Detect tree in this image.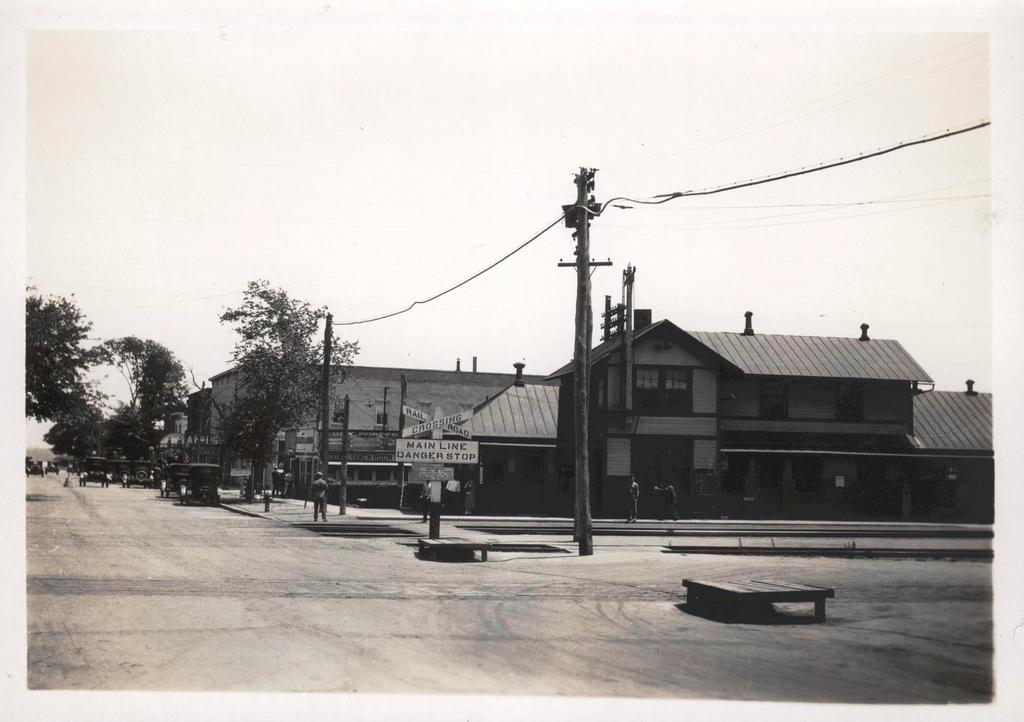
Detection: BBox(10, 287, 111, 426).
